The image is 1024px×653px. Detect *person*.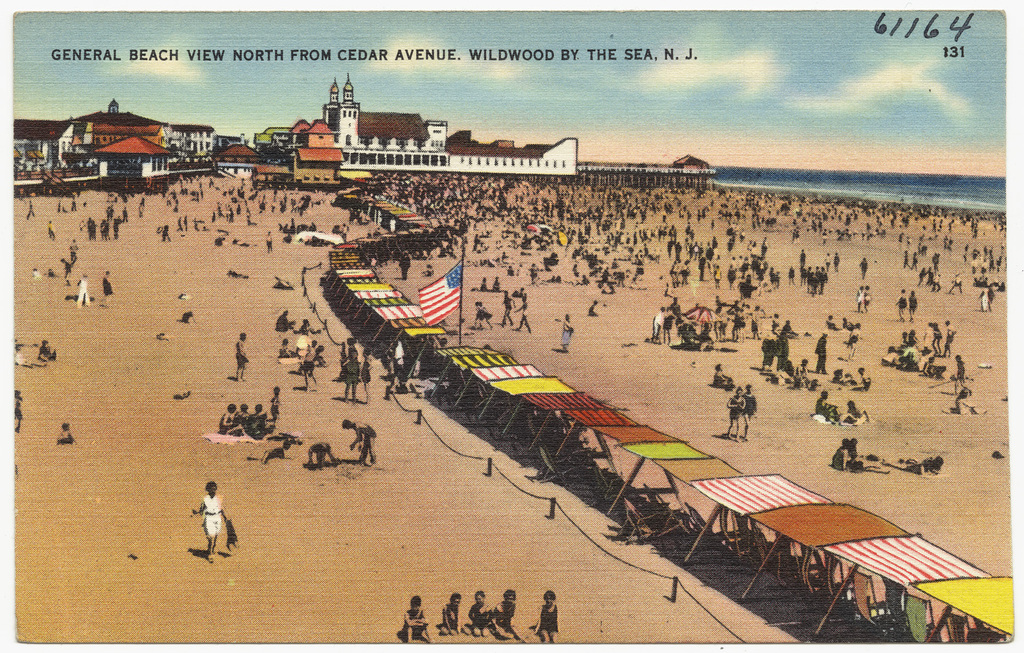
Detection: left=306, top=339, right=315, bottom=392.
